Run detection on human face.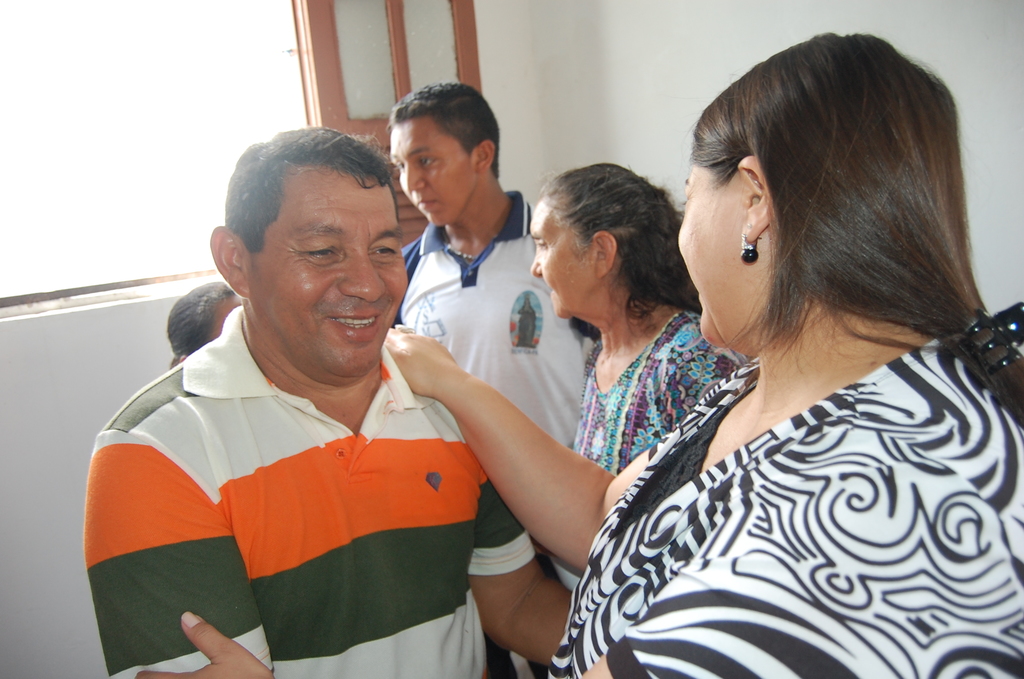
Result: [387,115,479,231].
